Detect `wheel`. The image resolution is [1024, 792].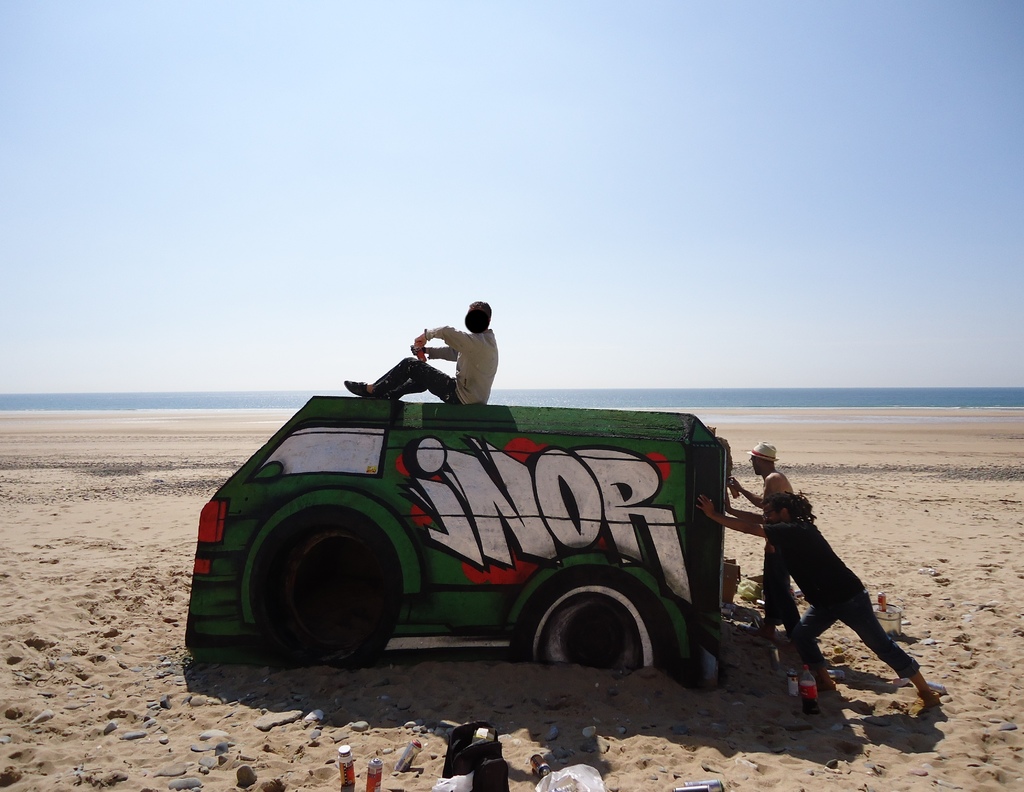
pyautogui.locateOnScreen(516, 572, 673, 673).
